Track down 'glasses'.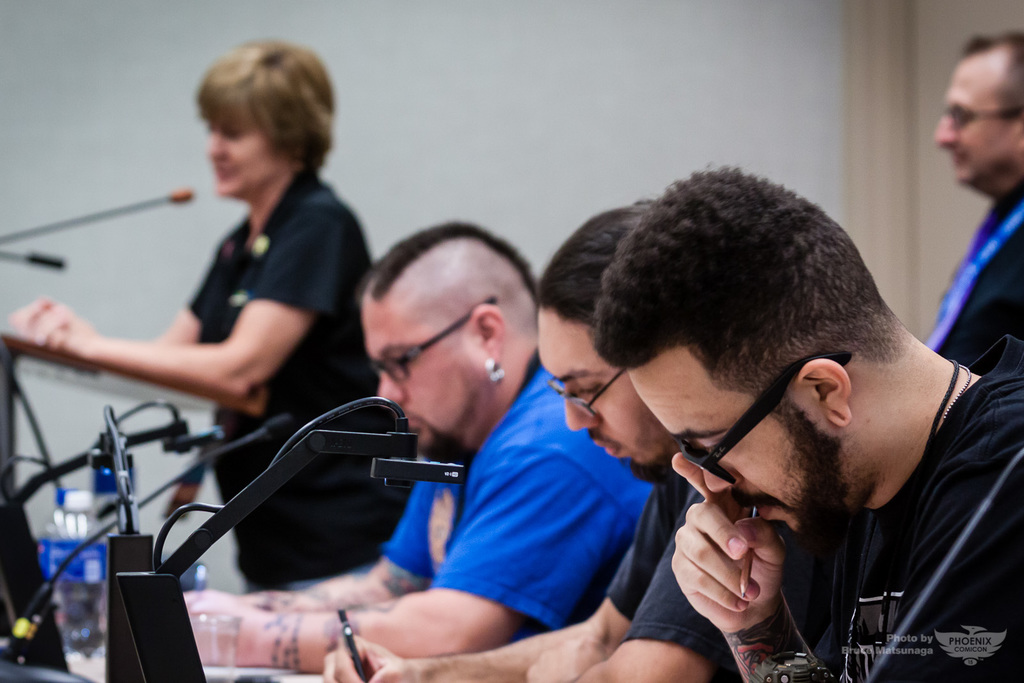
Tracked to 550 362 627 420.
